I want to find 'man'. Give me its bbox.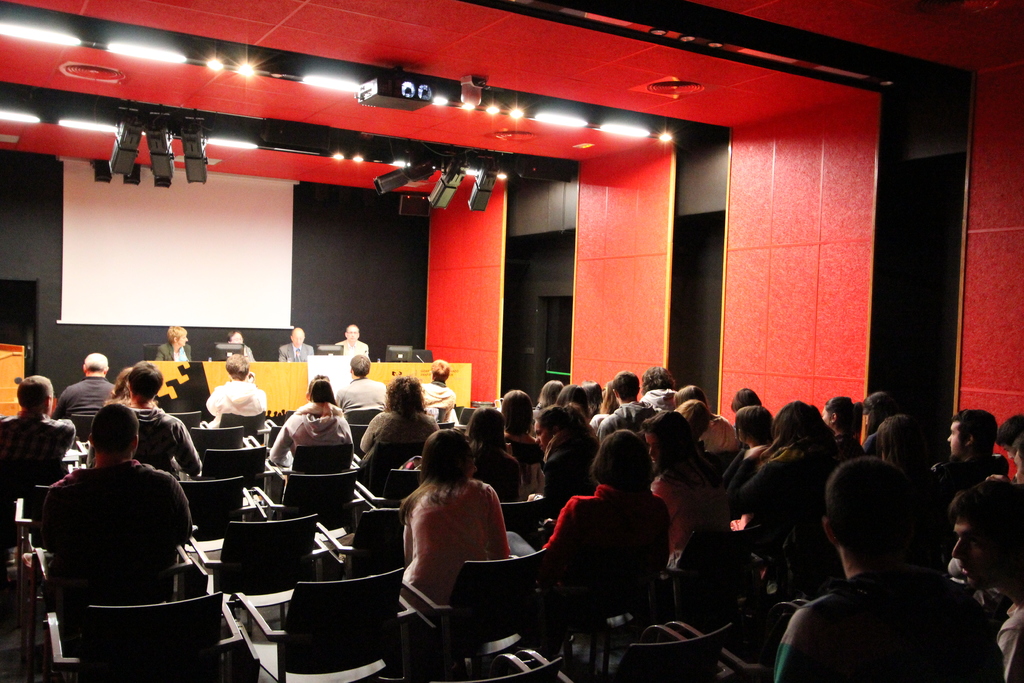
<box>339,356,388,417</box>.
